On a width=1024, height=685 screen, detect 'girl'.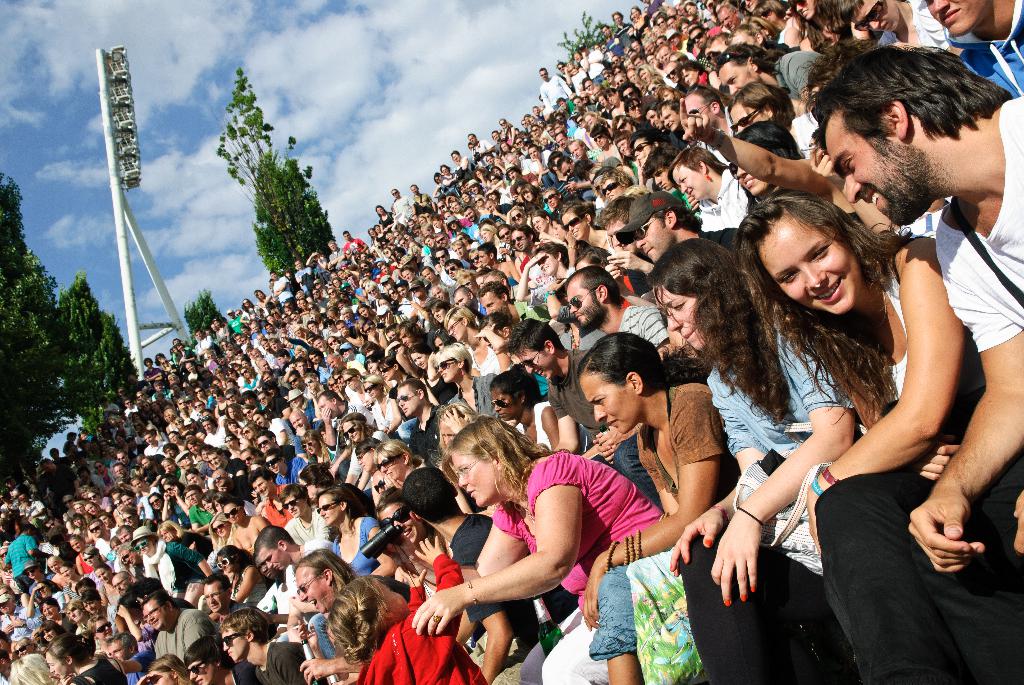
Rect(242, 298, 266, 324).
